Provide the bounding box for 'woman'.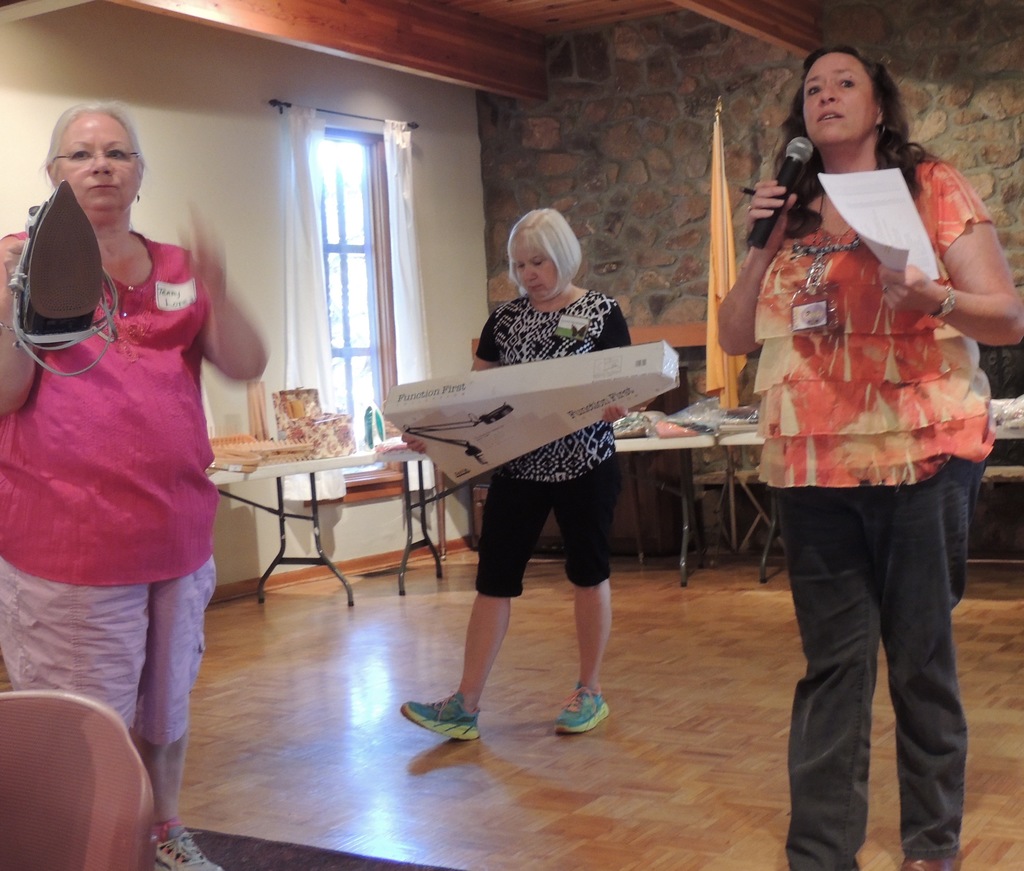
pyautogui.locateOnScreen(401, 214, 623, 737).
